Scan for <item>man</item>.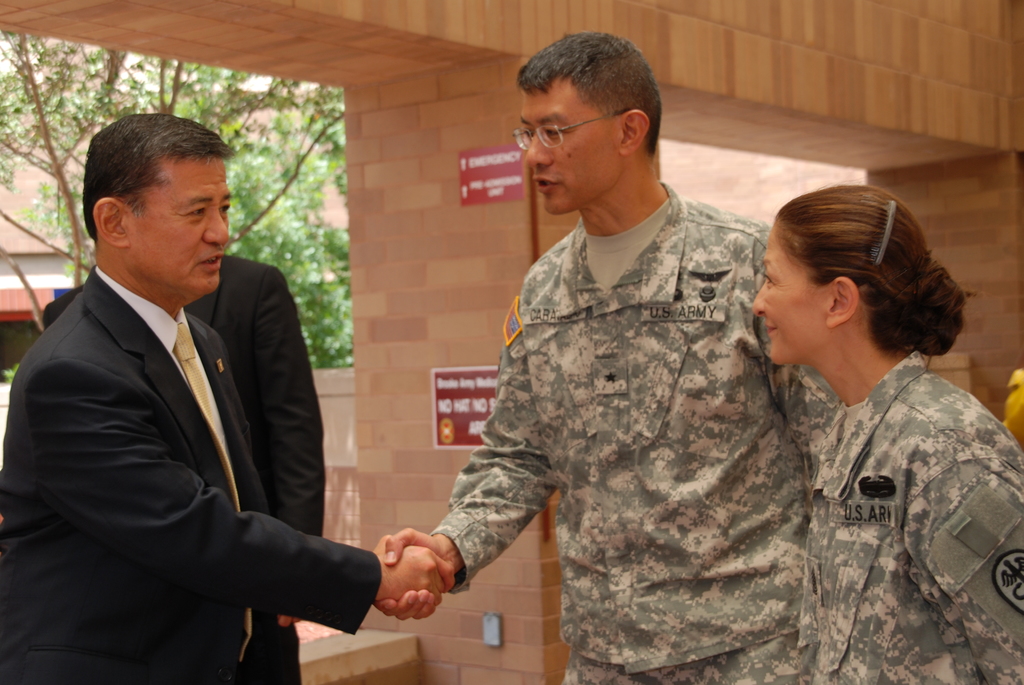
Scan result: {"left": 415, "top": 49, "right": 833, "bottom": 655}.
